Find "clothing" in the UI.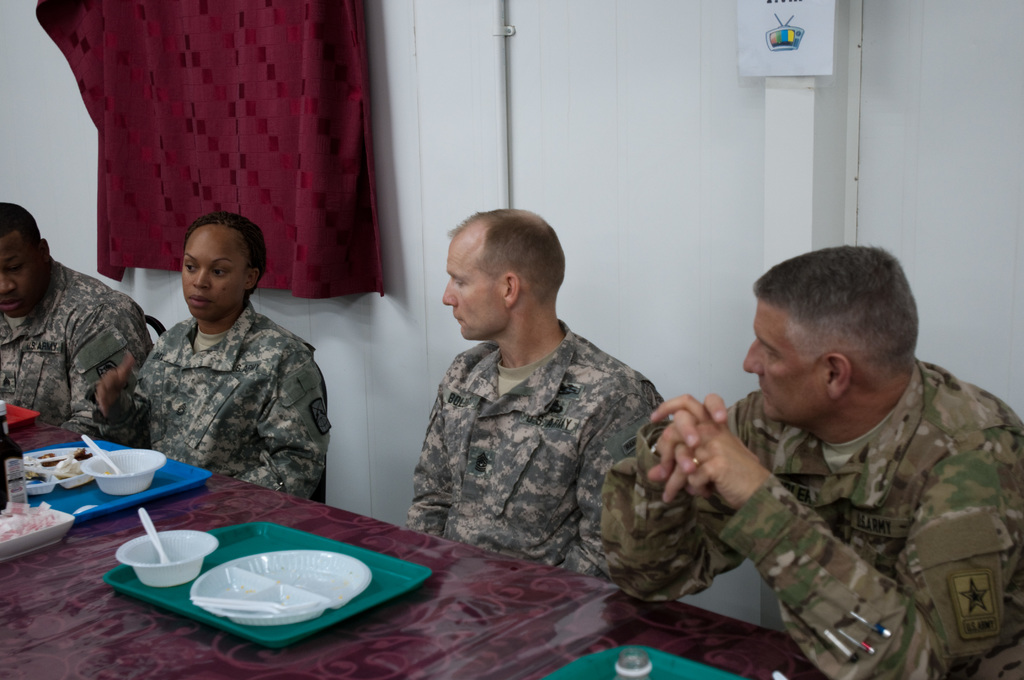
UI element at locate(585, 360, 1023, 679).
